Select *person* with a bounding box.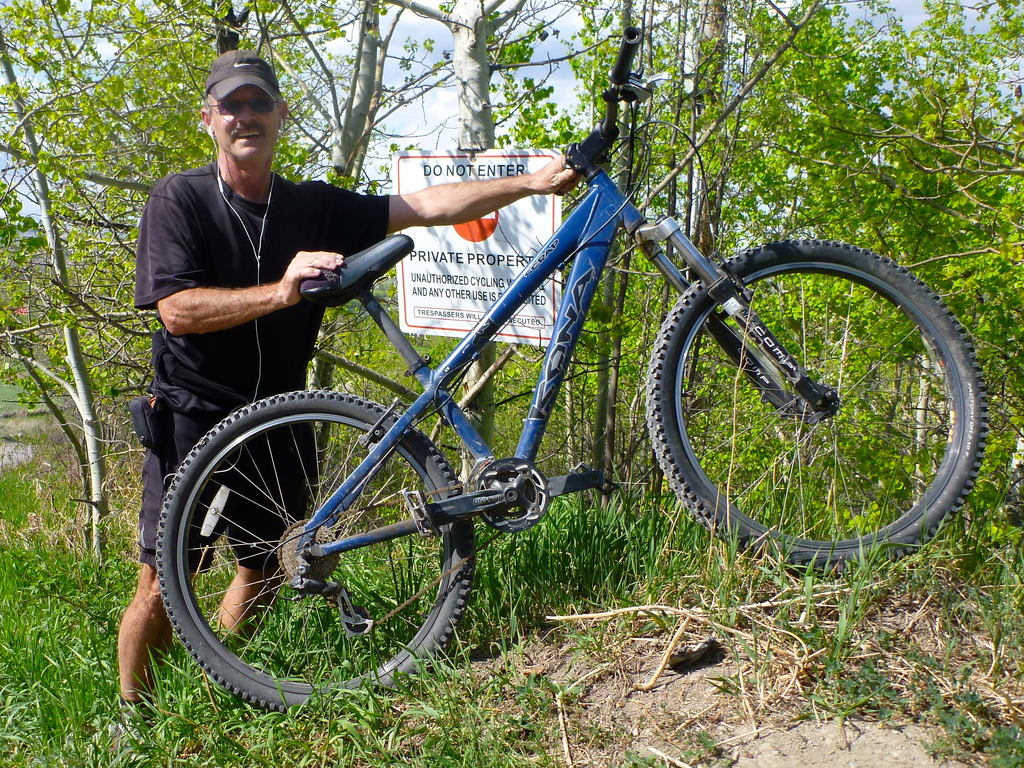
crop(118, 44, 602, 767).
